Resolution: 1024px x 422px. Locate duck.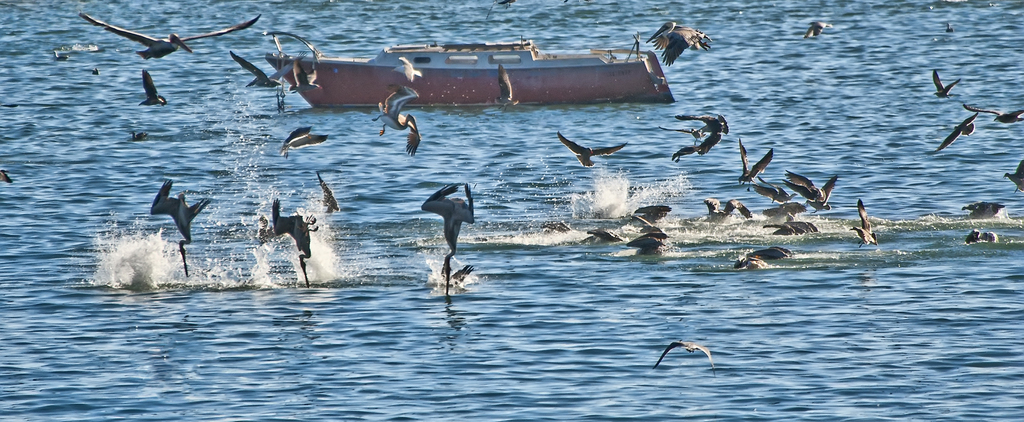
bbox(655, 103, 727, 164).
